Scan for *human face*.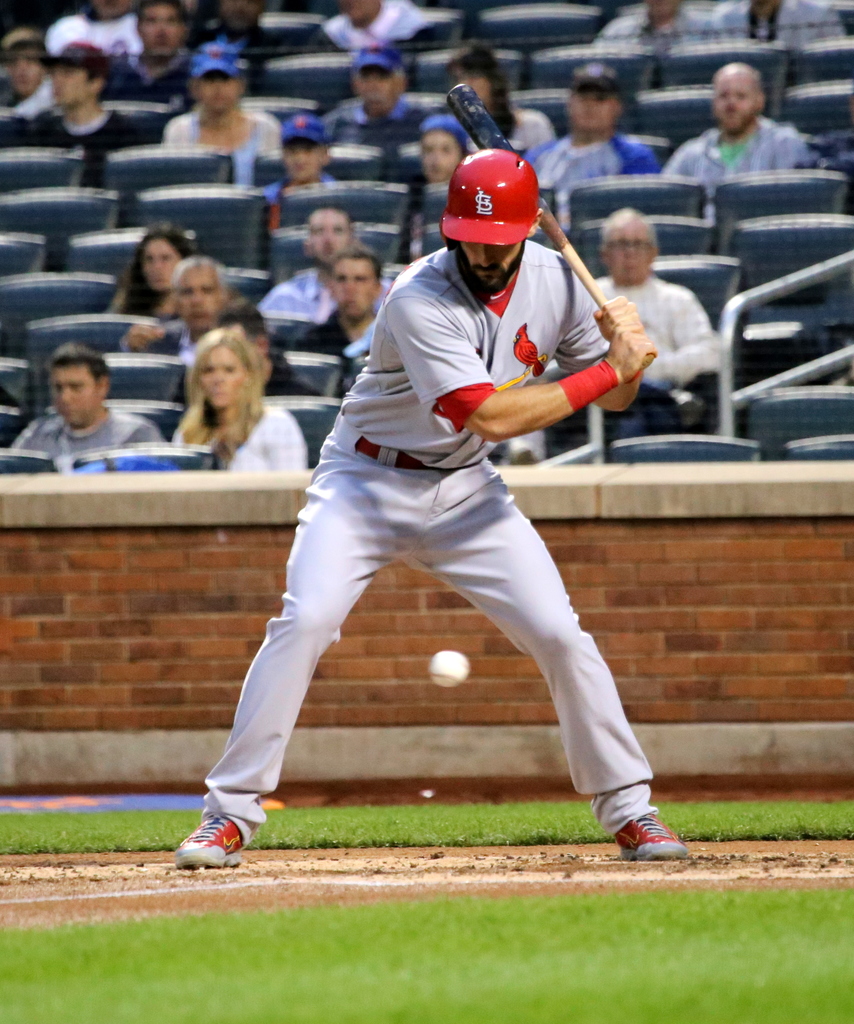
Scan result: locate(170, 269, 231, 332).
